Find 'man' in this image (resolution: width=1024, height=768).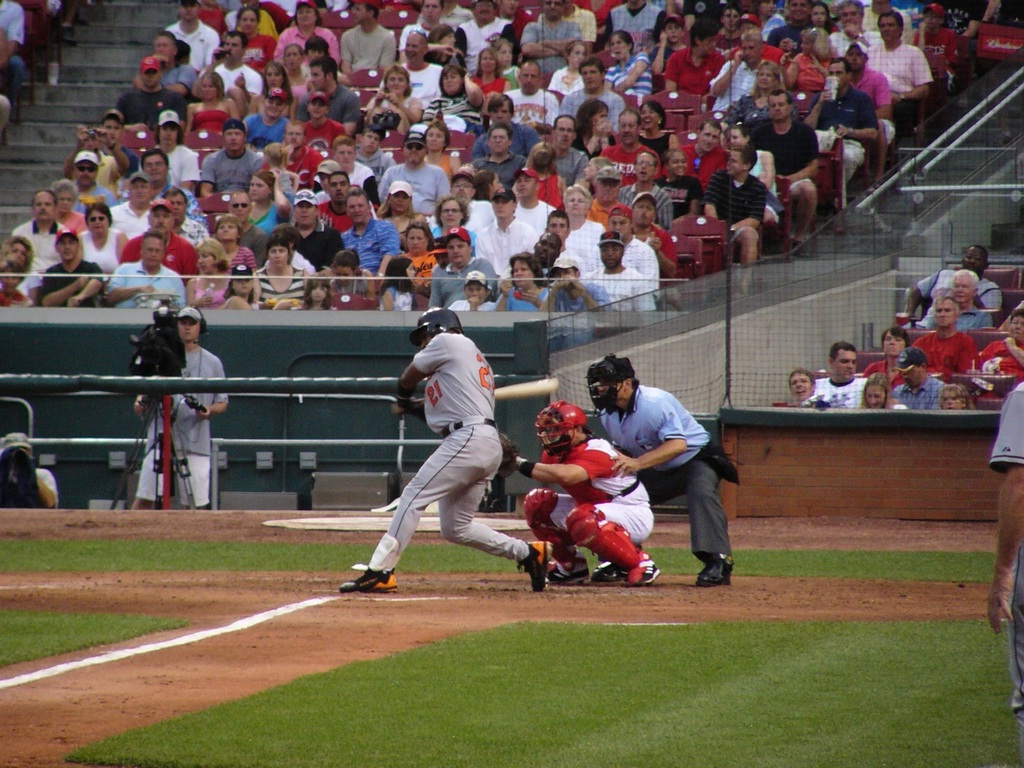
(911, 246, 1002, 321).
